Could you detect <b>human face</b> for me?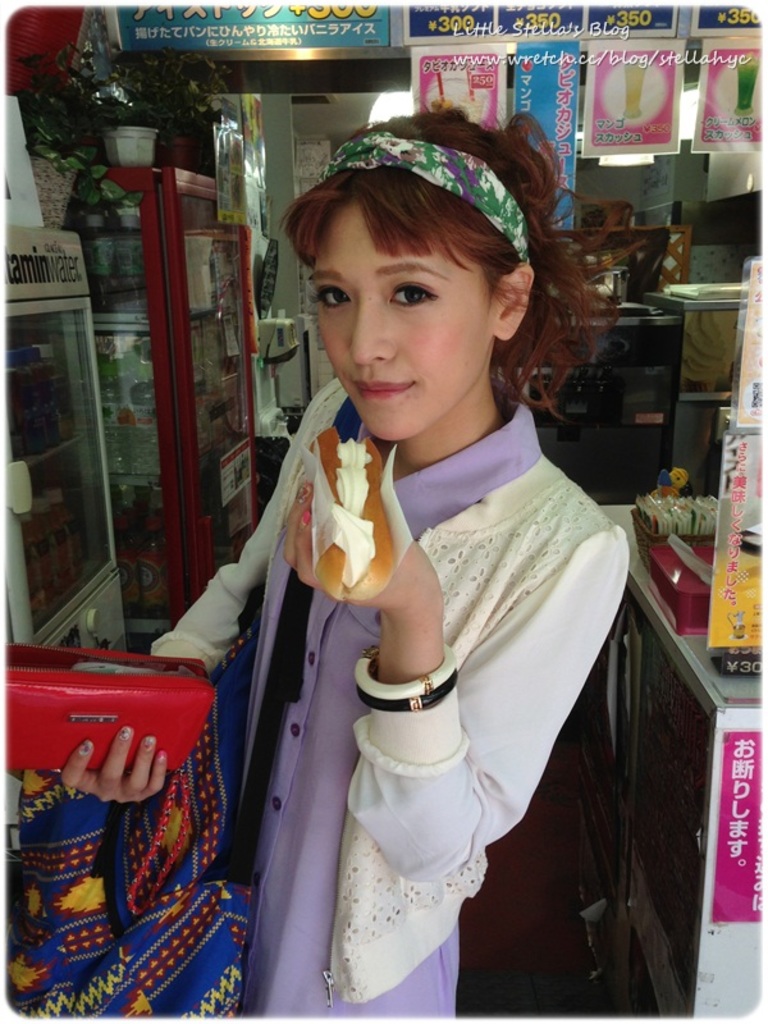
Detection result: detection(314, 204, 488, 439).
